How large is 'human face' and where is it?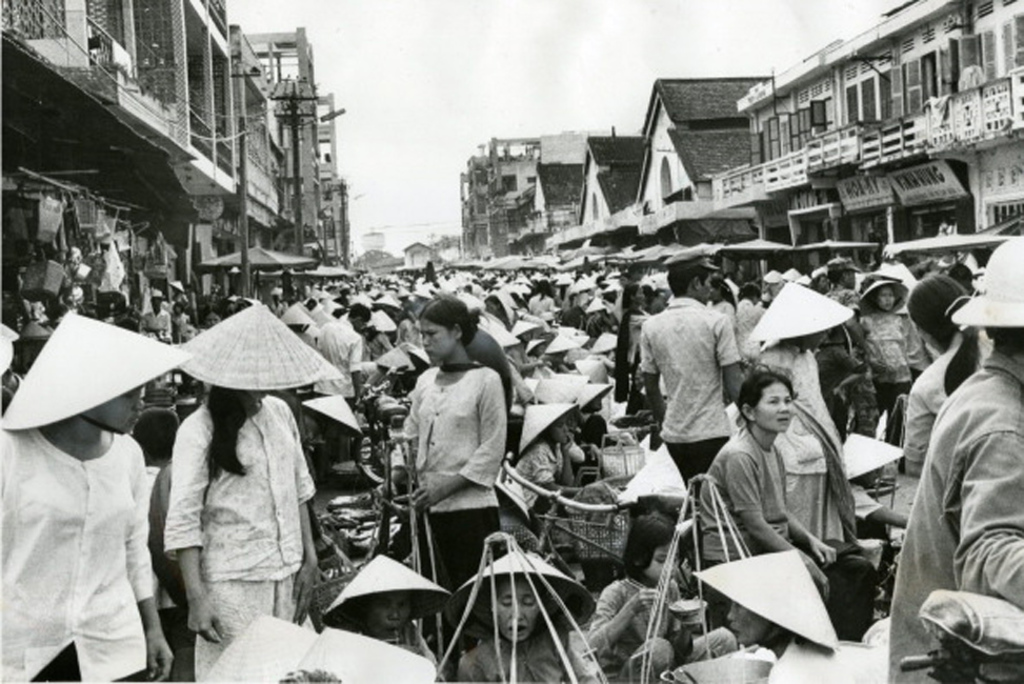
Bounding box: Rect(876, 288, 901, 309).
